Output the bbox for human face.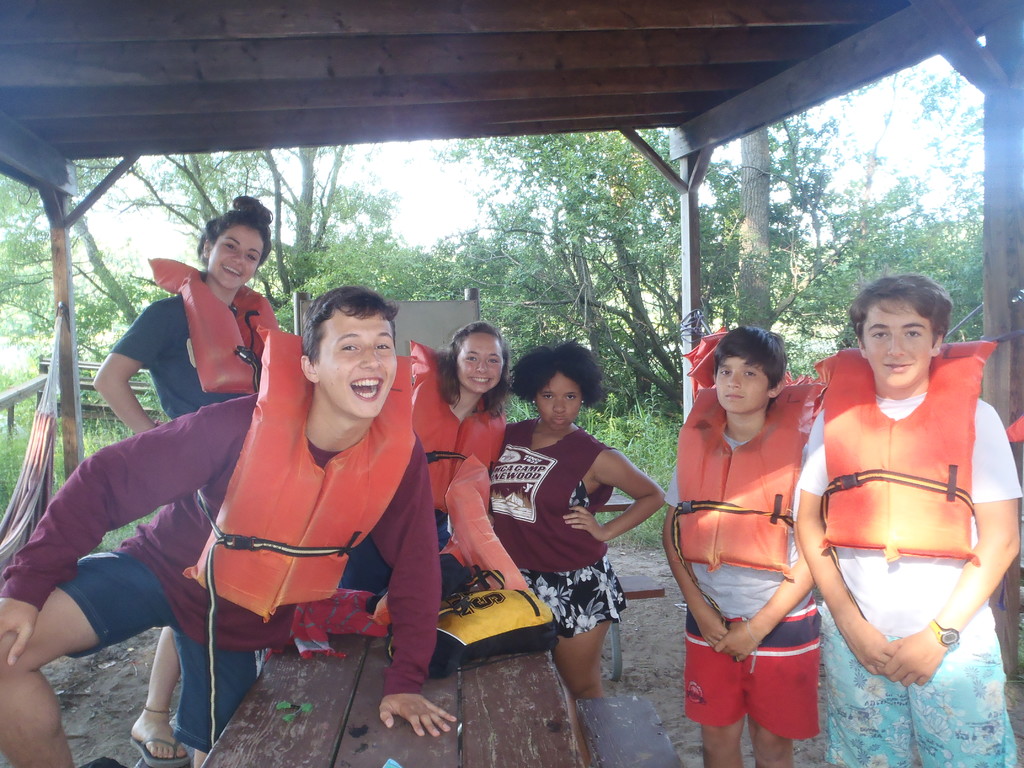
bbox(533, 373, 584, 428).
